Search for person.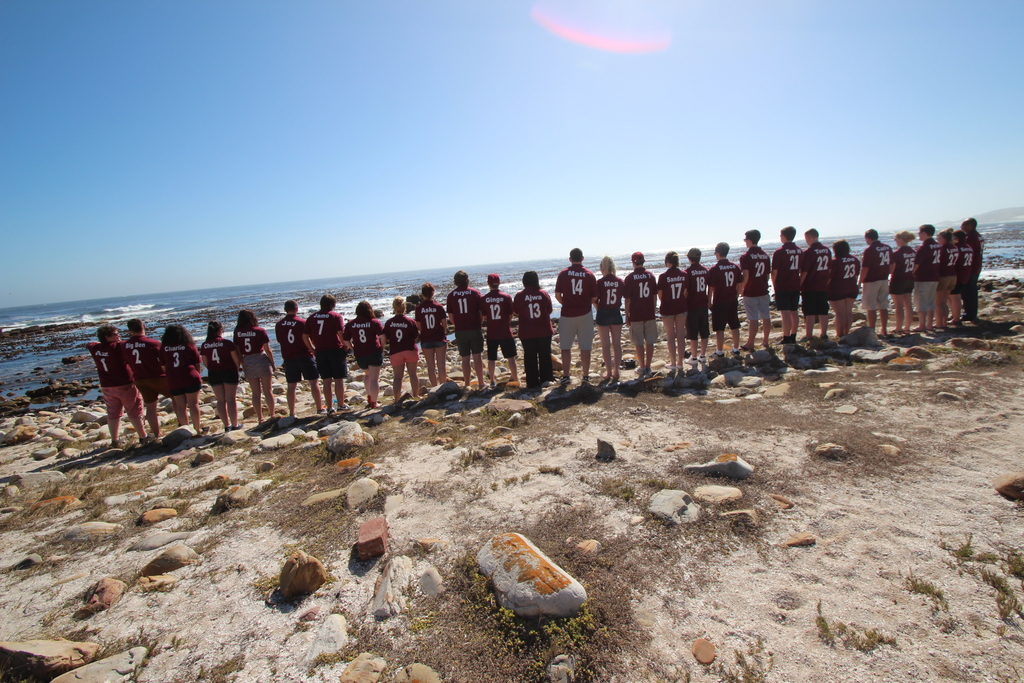
Found at <box>510,268,554,391</box>.
